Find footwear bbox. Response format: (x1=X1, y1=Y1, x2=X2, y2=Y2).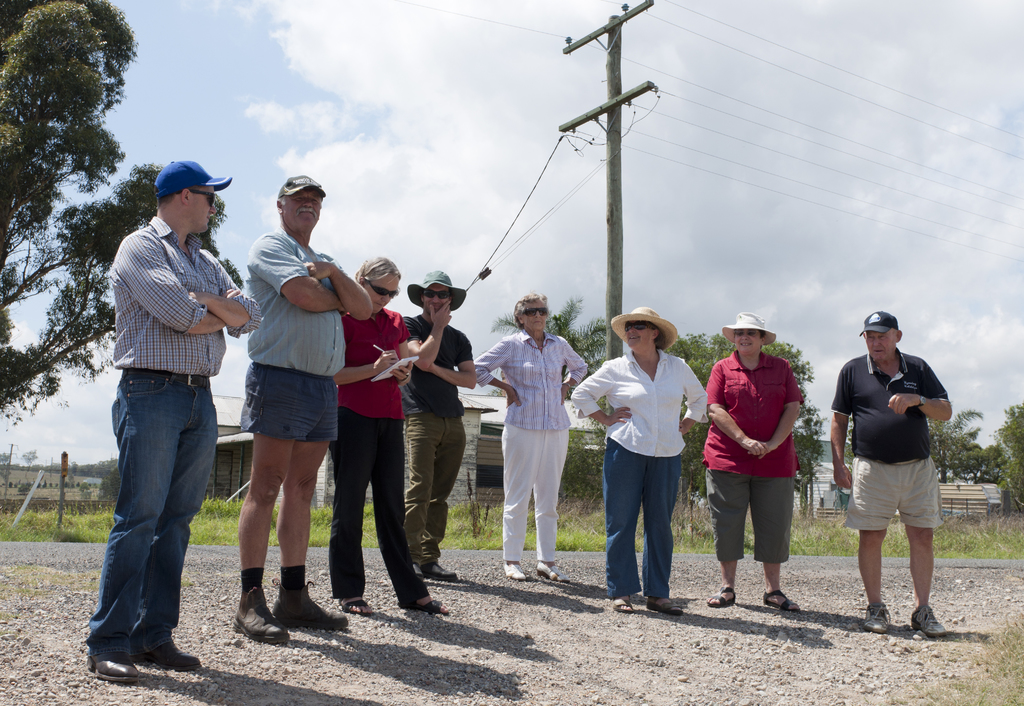
(x1=402, y1=560, x2=423, y2=585).
